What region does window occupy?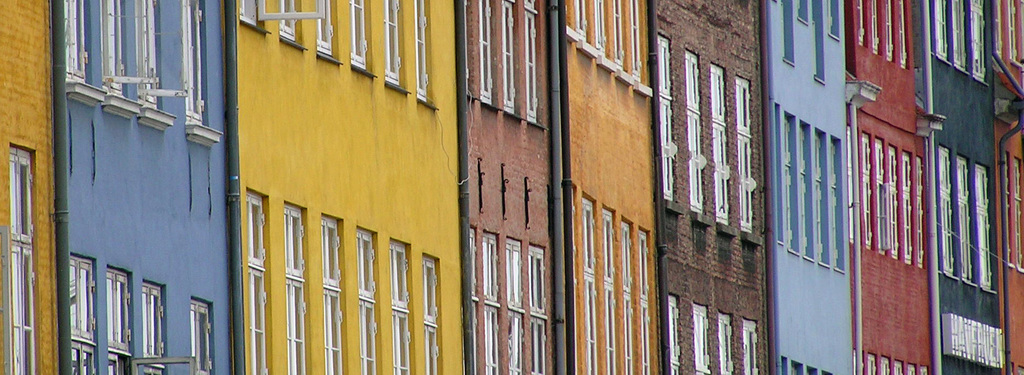
[left=8, top=145, right=37, bottom=374].
